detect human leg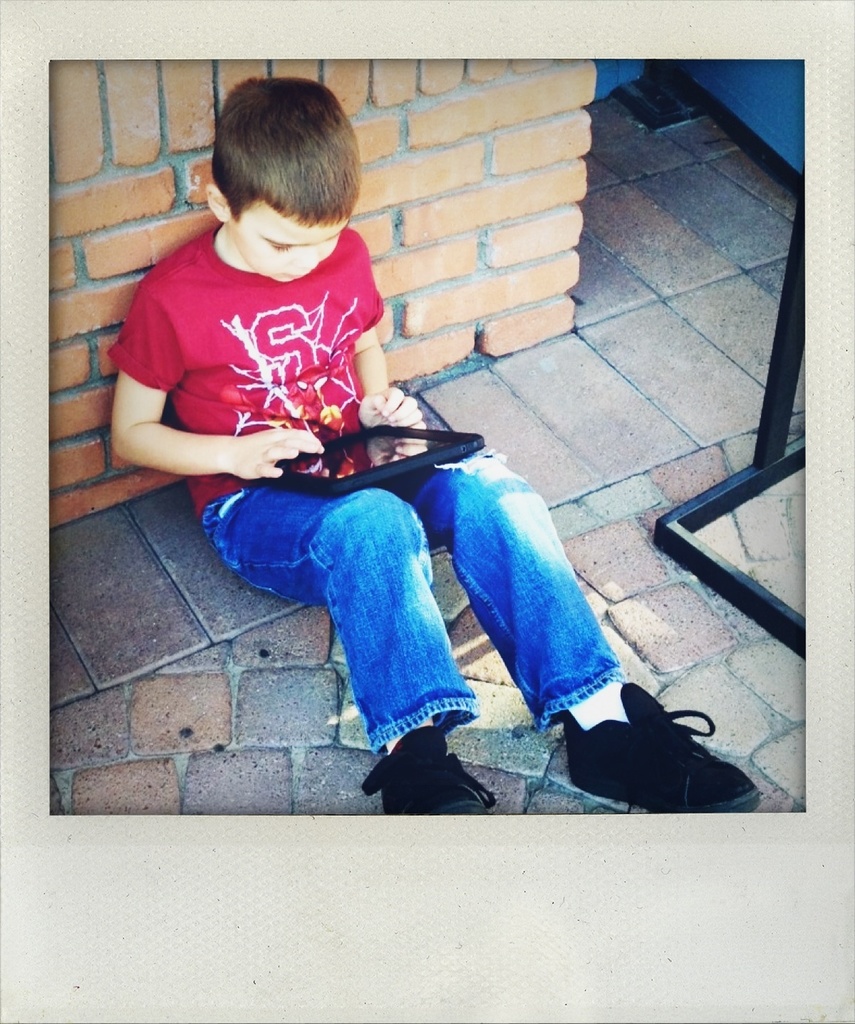
[left=199, top=476, right=499, bottom=820]
